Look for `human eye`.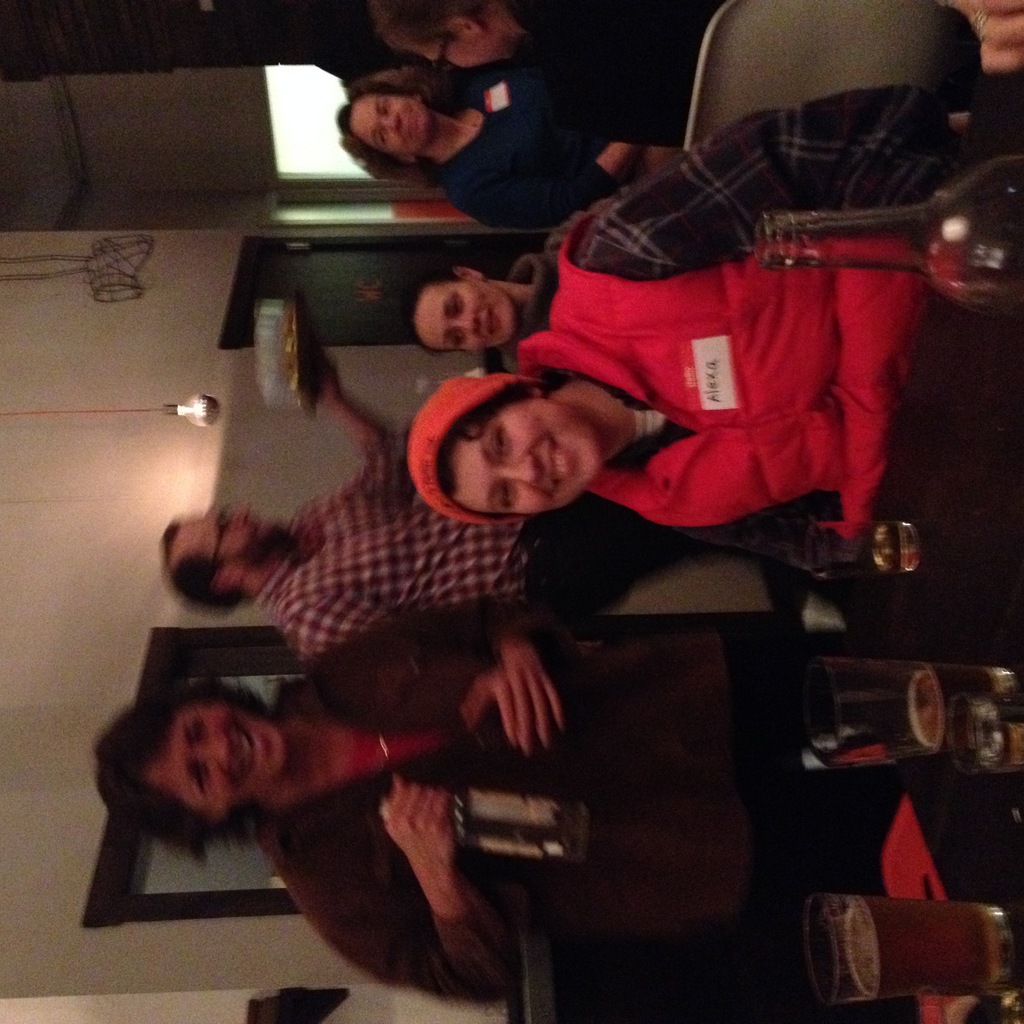
Found: region(379, 100, 390, 113).
